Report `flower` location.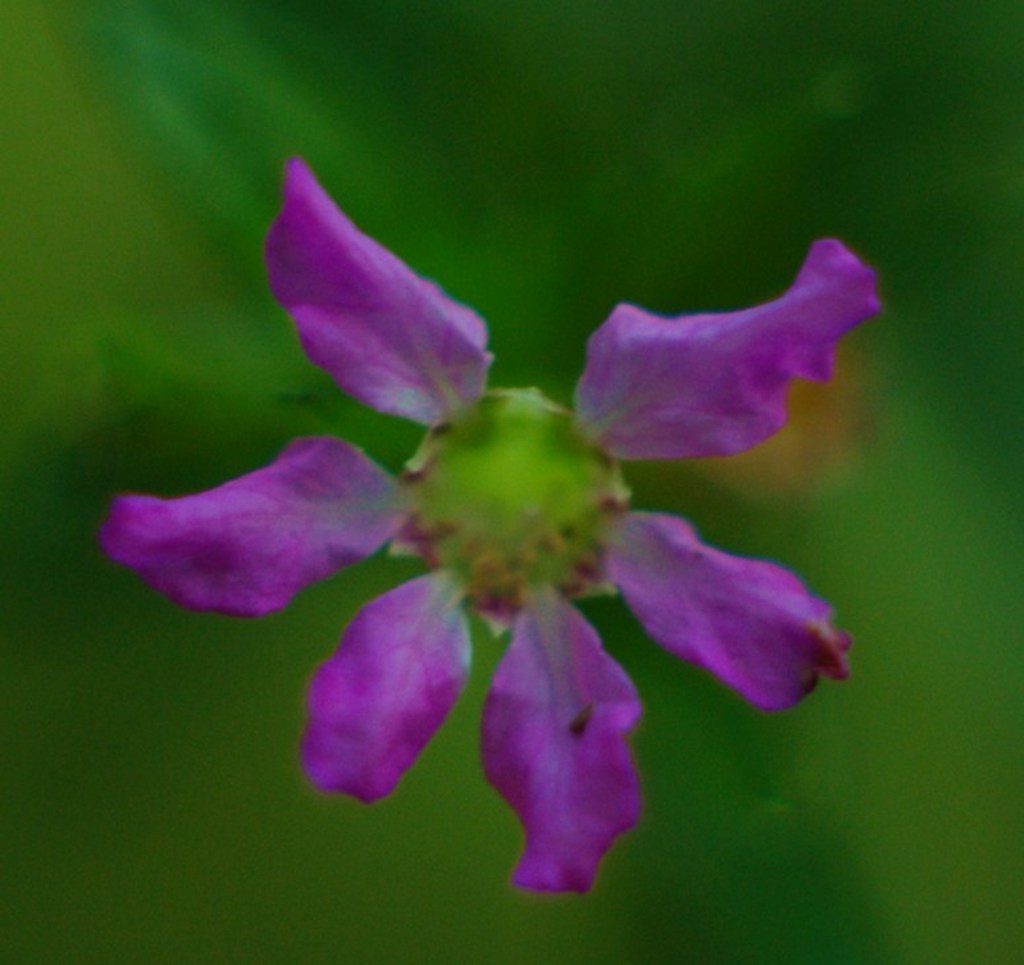
Report: [141, 148, 875, 956].
